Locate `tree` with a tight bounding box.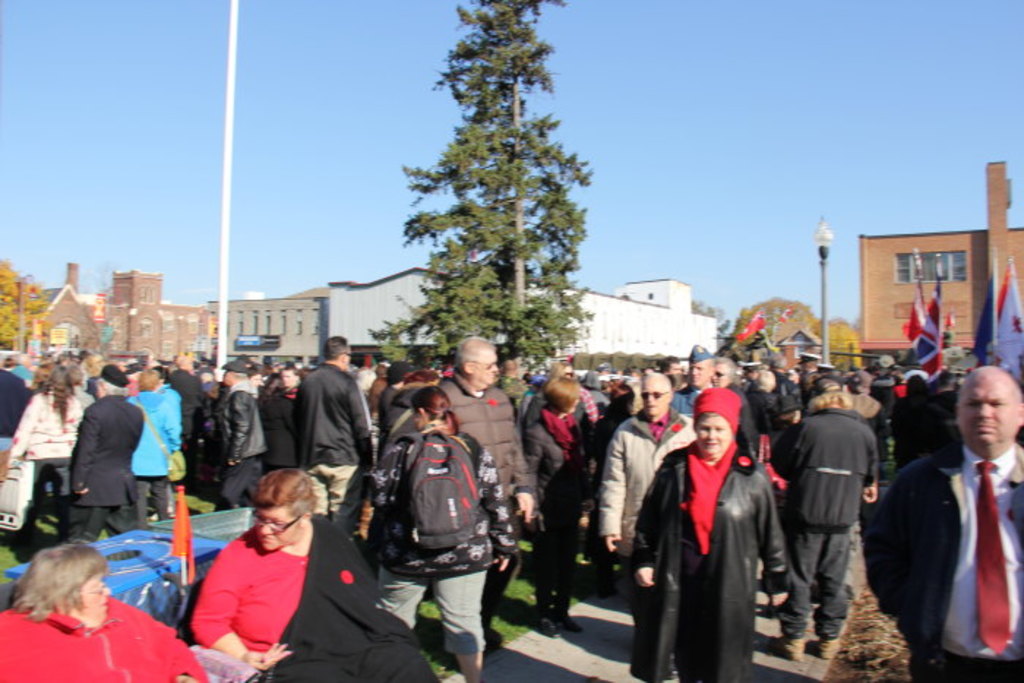
x1=374 y1=20 x2=606 y2=392.
